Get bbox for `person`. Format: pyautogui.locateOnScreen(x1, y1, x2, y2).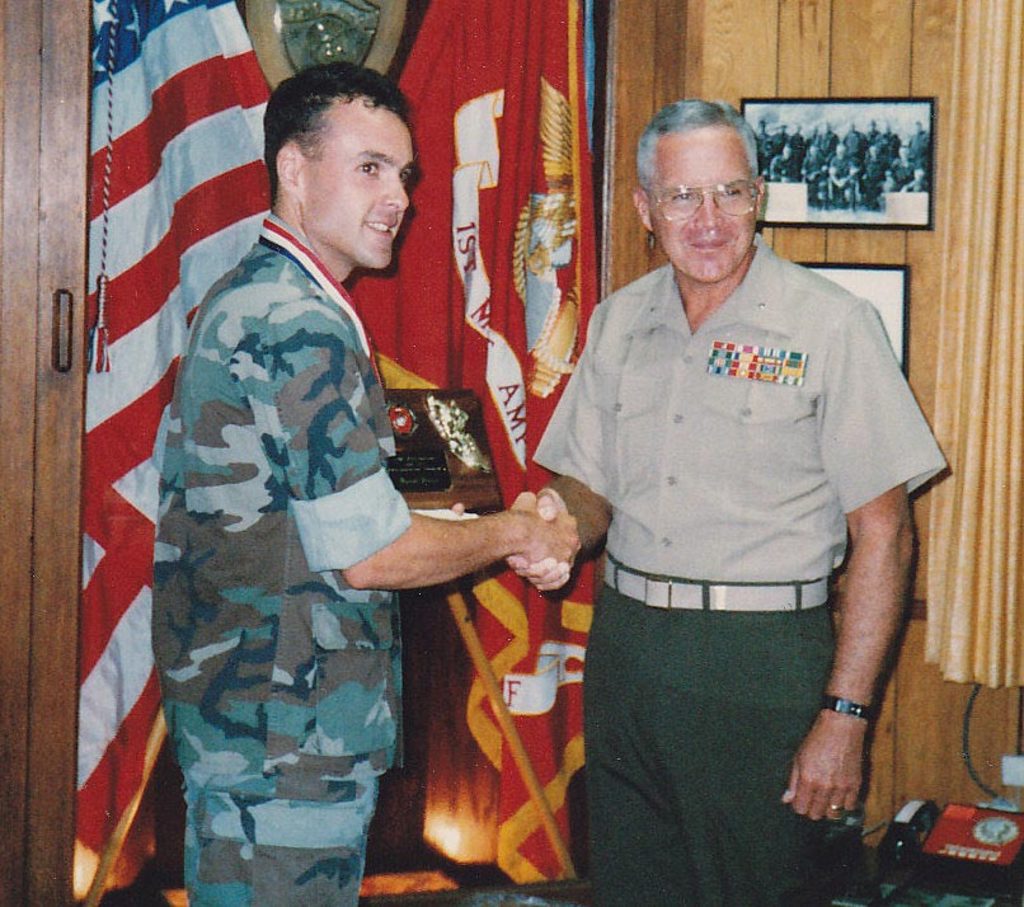
pyautogui.locateOnScreen(146, 62, 490, 906).
